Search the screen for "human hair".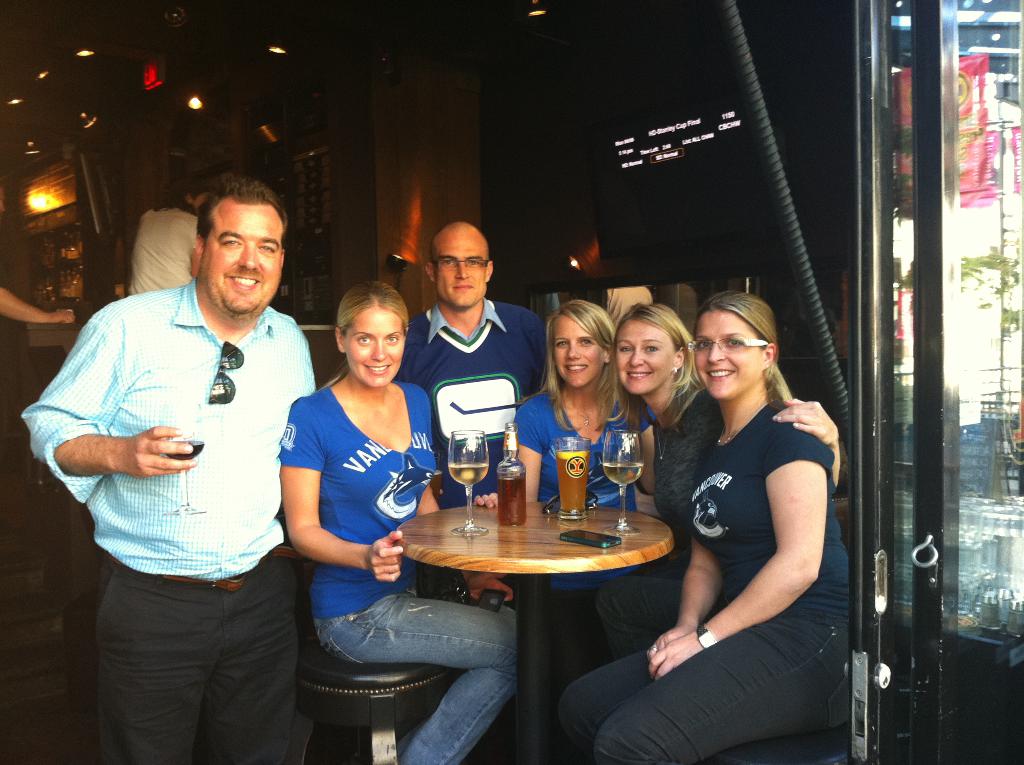
Found at (513, 296, 627, 424).
